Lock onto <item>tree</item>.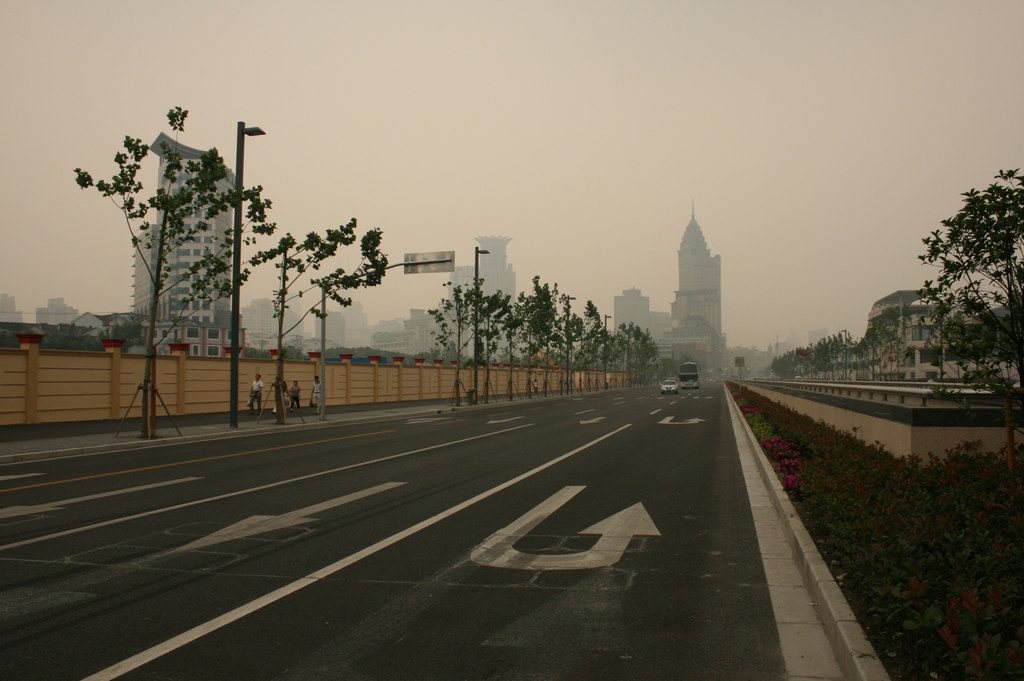
Locked: 278,205,391,424.
